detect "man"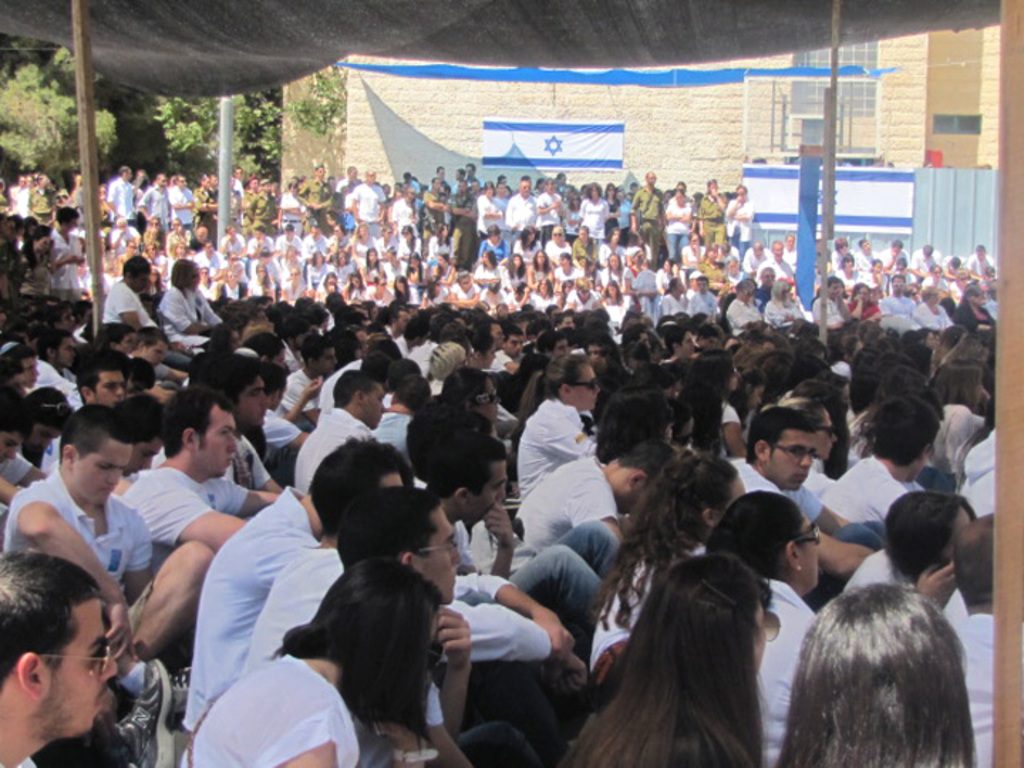
pyautogui.locateOnScreen(125, 327, 191, 395)
